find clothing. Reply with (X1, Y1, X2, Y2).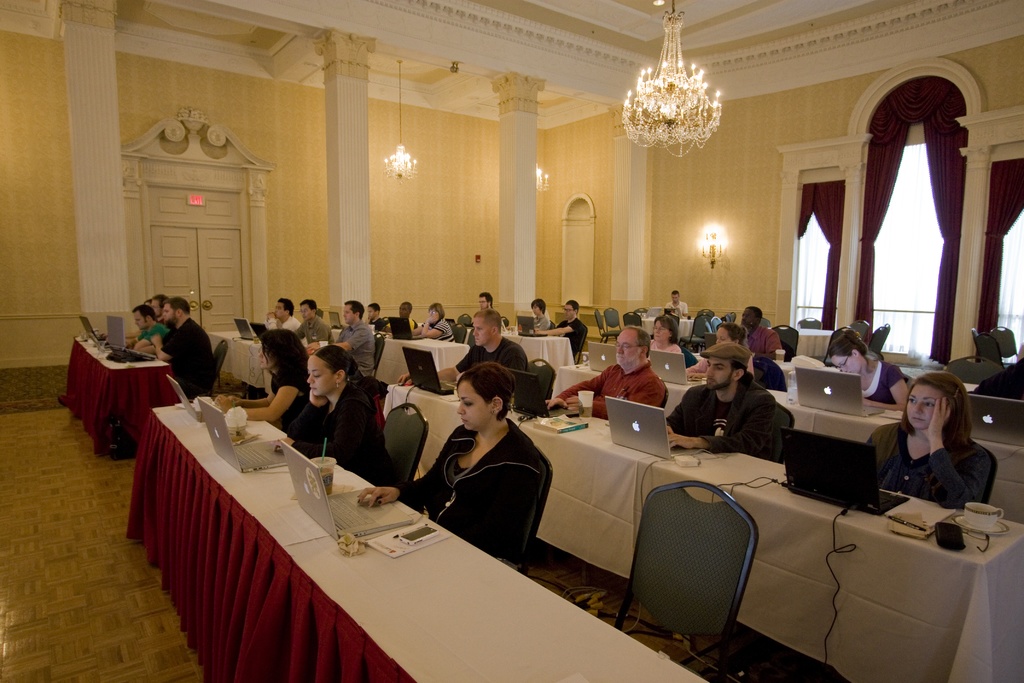
(301, 311, 327, 344).
